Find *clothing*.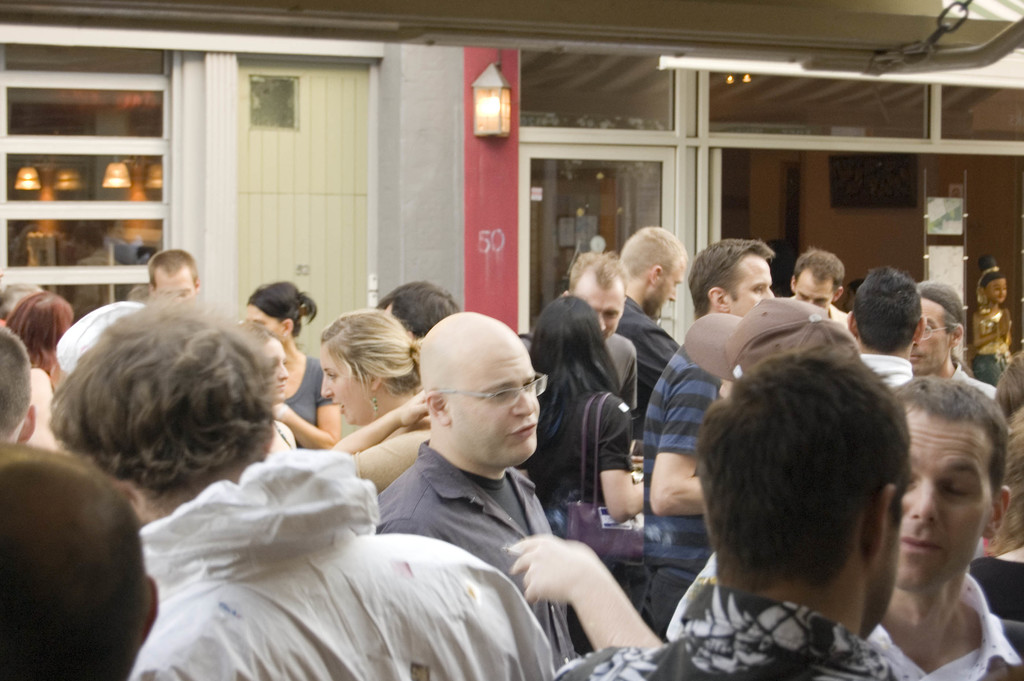
x1=829, y1=305, x2=851, y2=332.
